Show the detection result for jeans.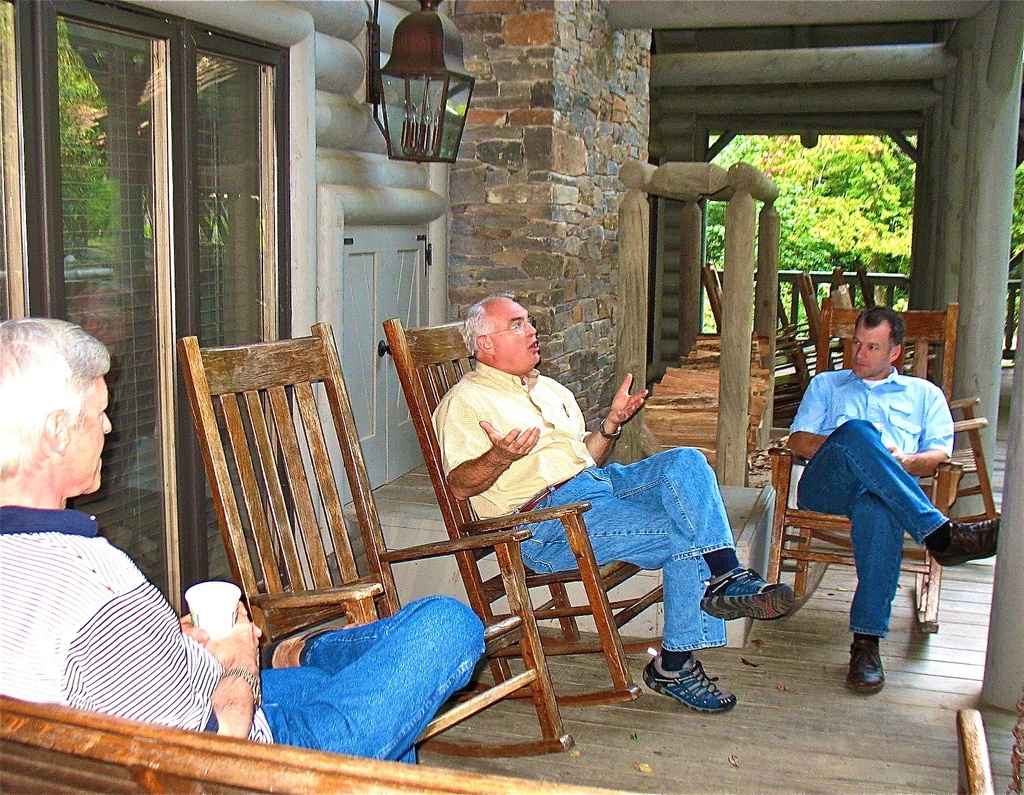
(left=256, top=595, right=484, bottom=766).
